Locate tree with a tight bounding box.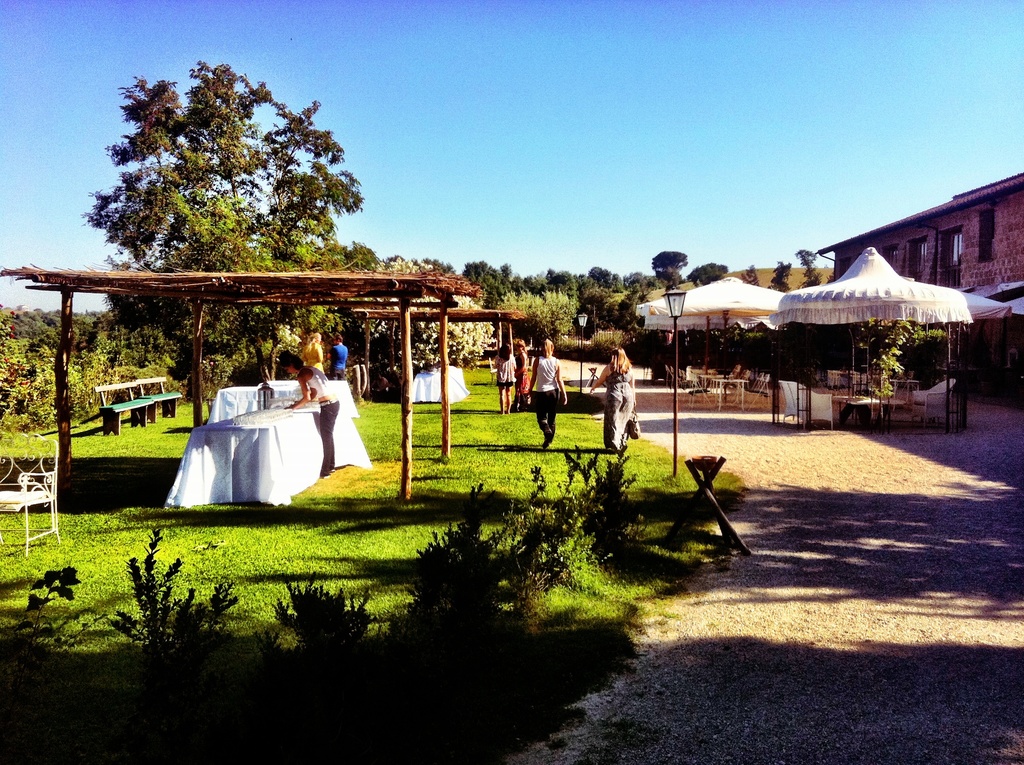
pyautogui.locateOnScreen(737, 264, 753, 286).
